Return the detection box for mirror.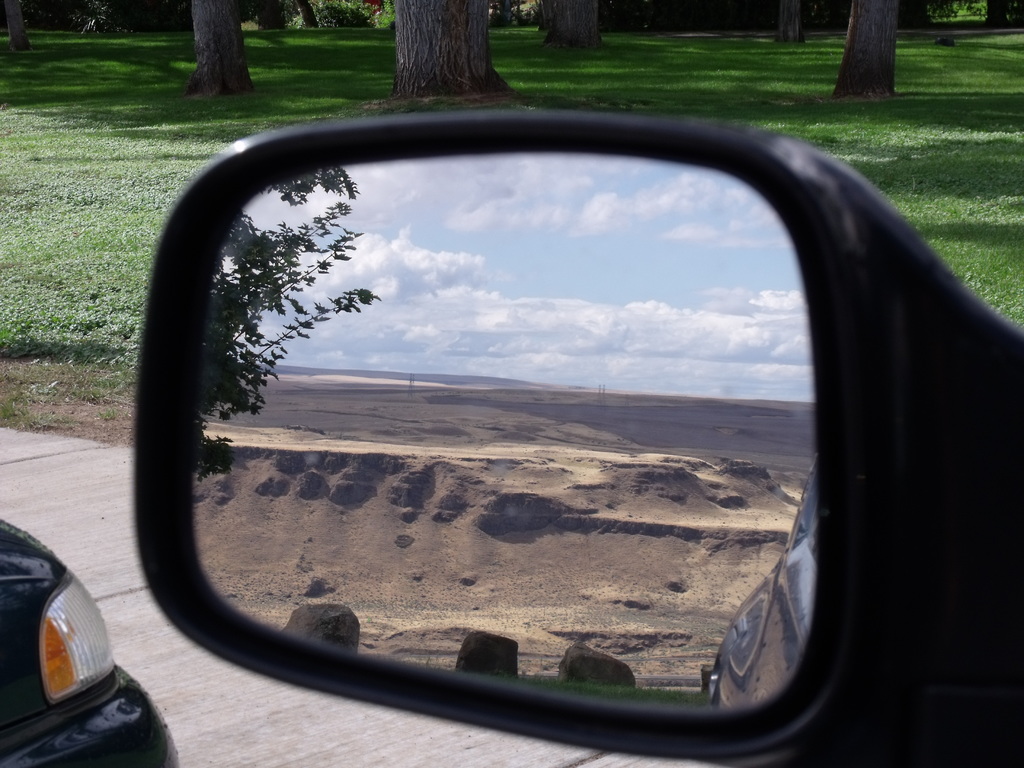
[x1=193, y1=153, x2=824, y2=712].
